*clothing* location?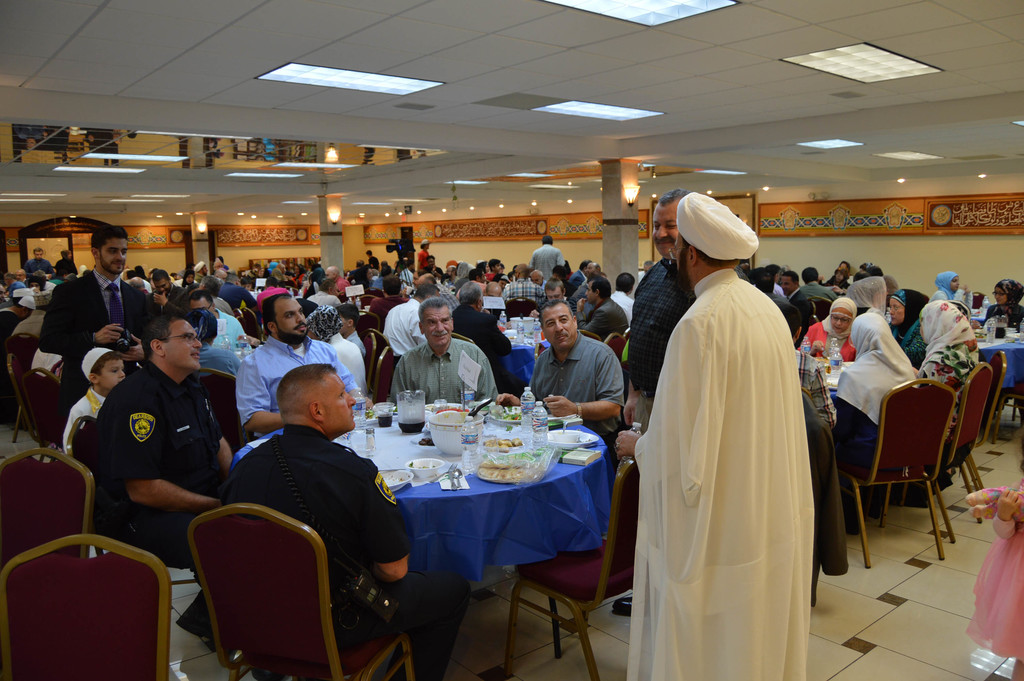
bbox(451, 307, 513, 366)
